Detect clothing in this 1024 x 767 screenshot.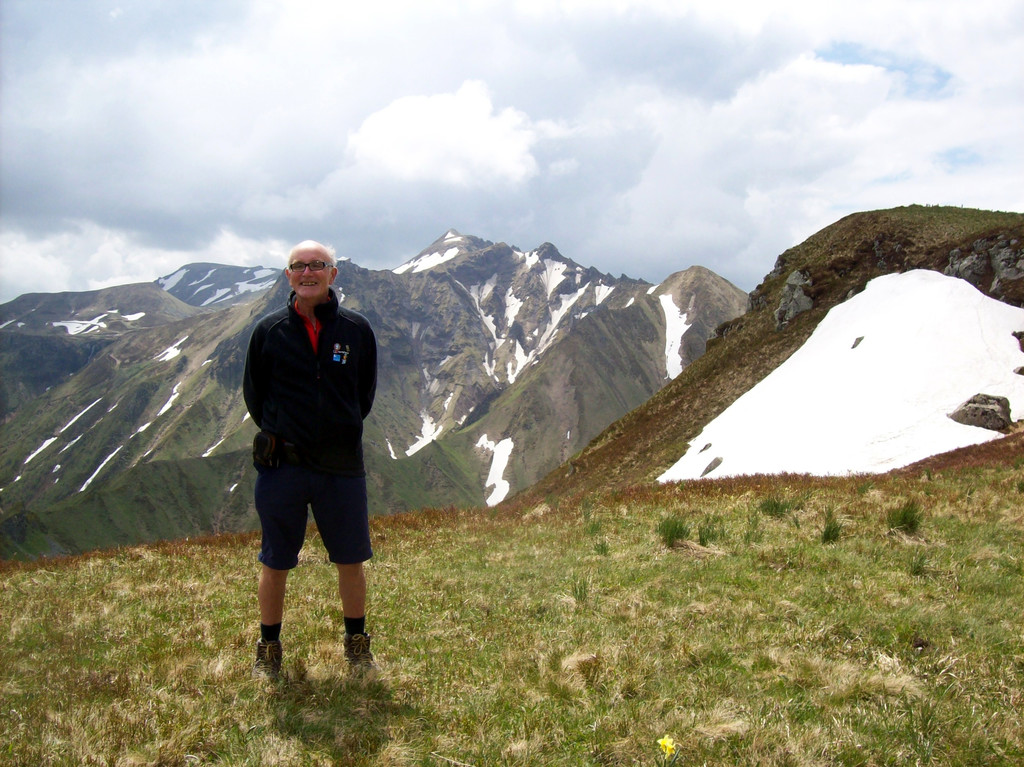
Detection: crop(238, 272, 381, 598).
